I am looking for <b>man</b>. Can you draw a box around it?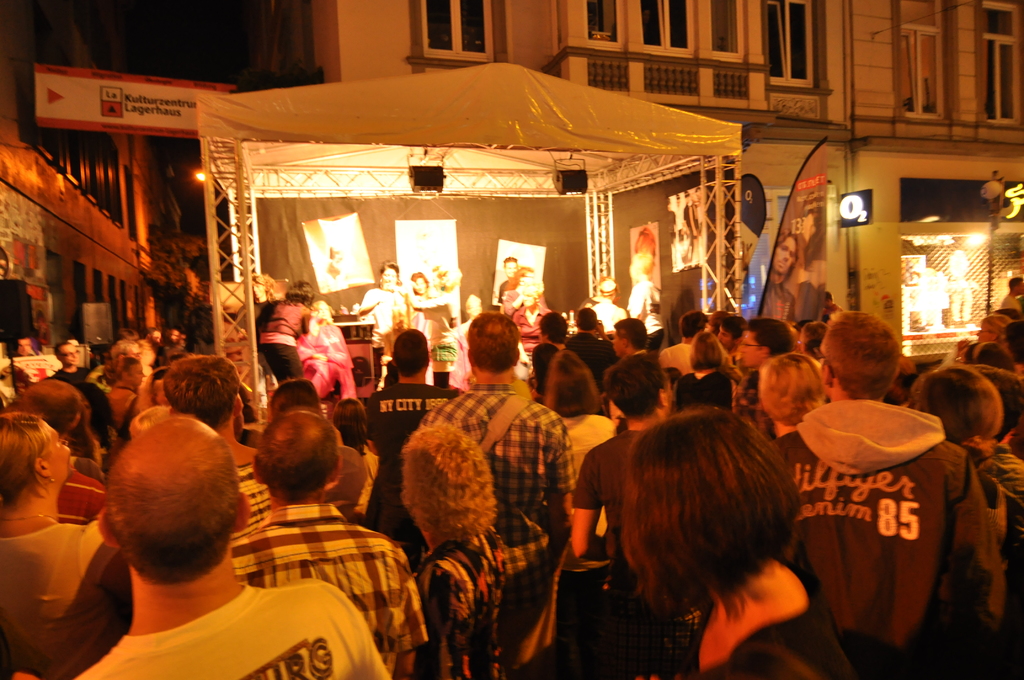
Sure, the bounding box is (758,229,797,323).
